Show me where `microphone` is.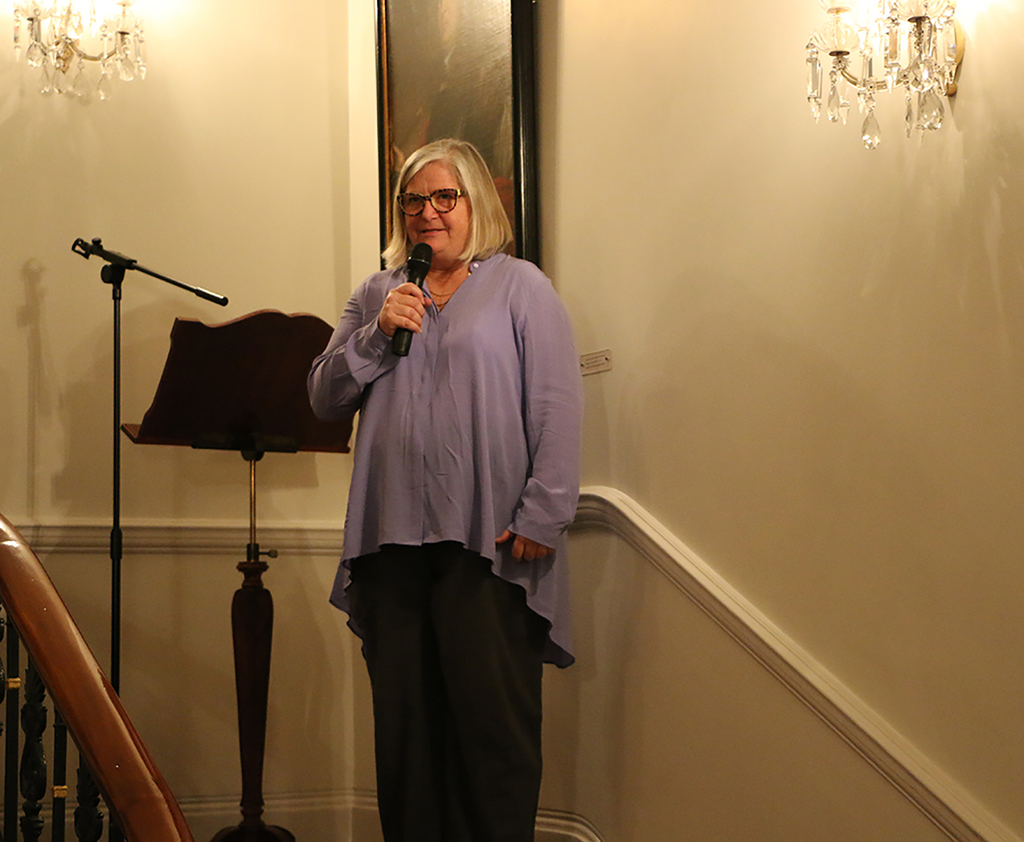
`microphone` is at {"x1": 397, "y1": 237, "x2": 431, "y2": 361}.
